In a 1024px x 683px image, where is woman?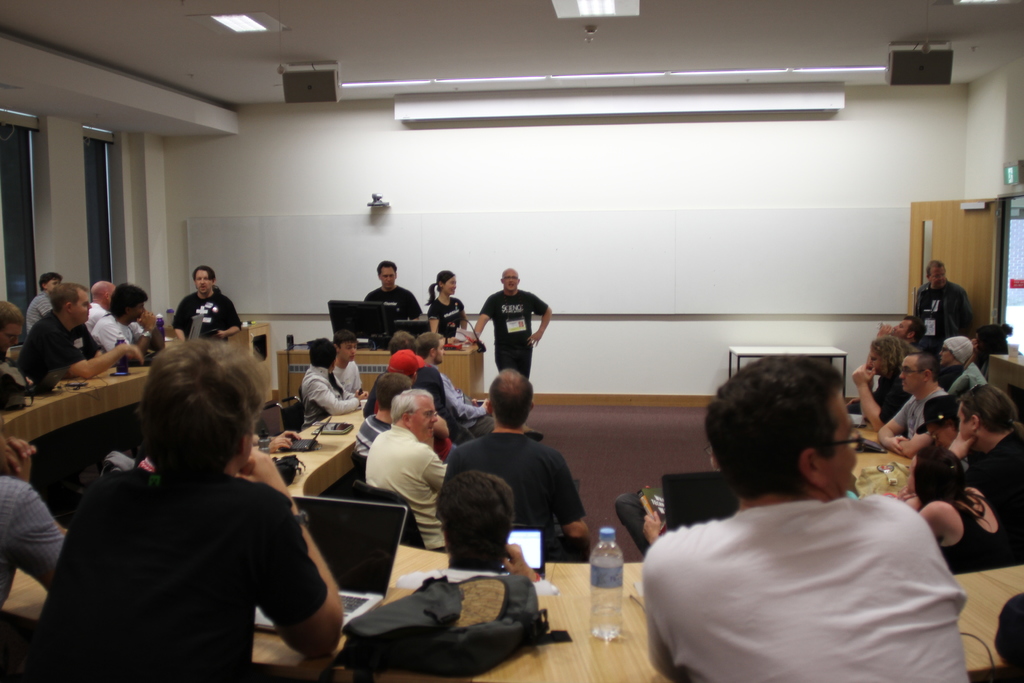
[896,444,1020,578].
